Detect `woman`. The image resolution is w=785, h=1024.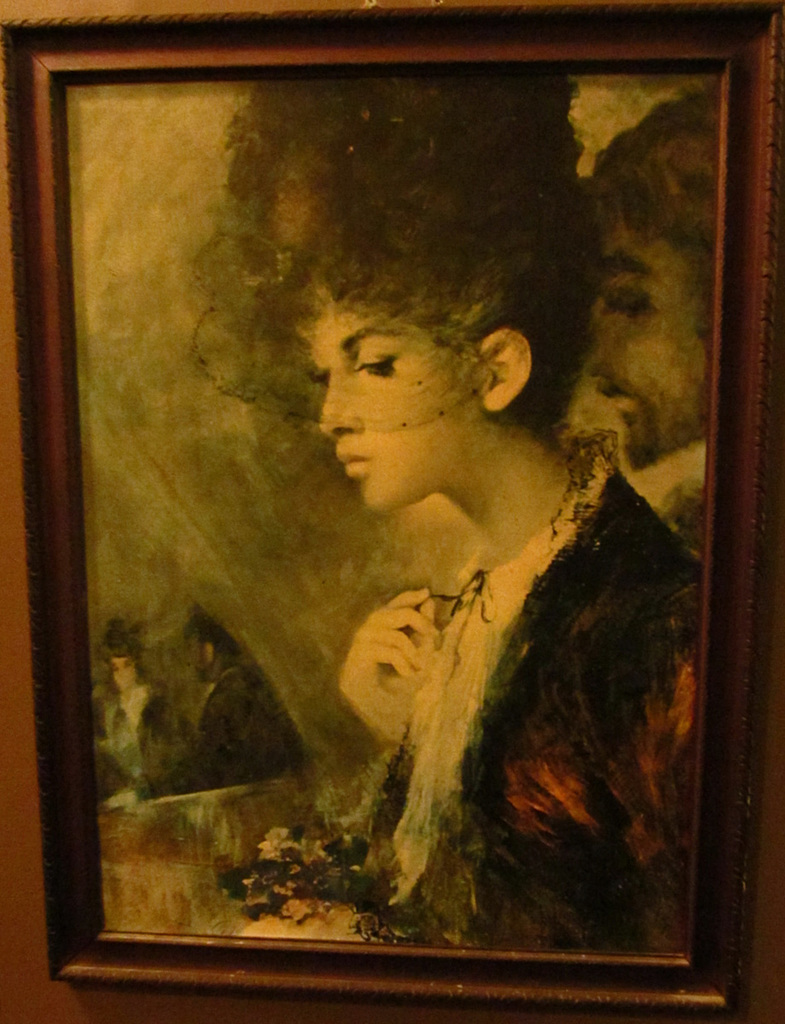
256, 76, 701, 951.
